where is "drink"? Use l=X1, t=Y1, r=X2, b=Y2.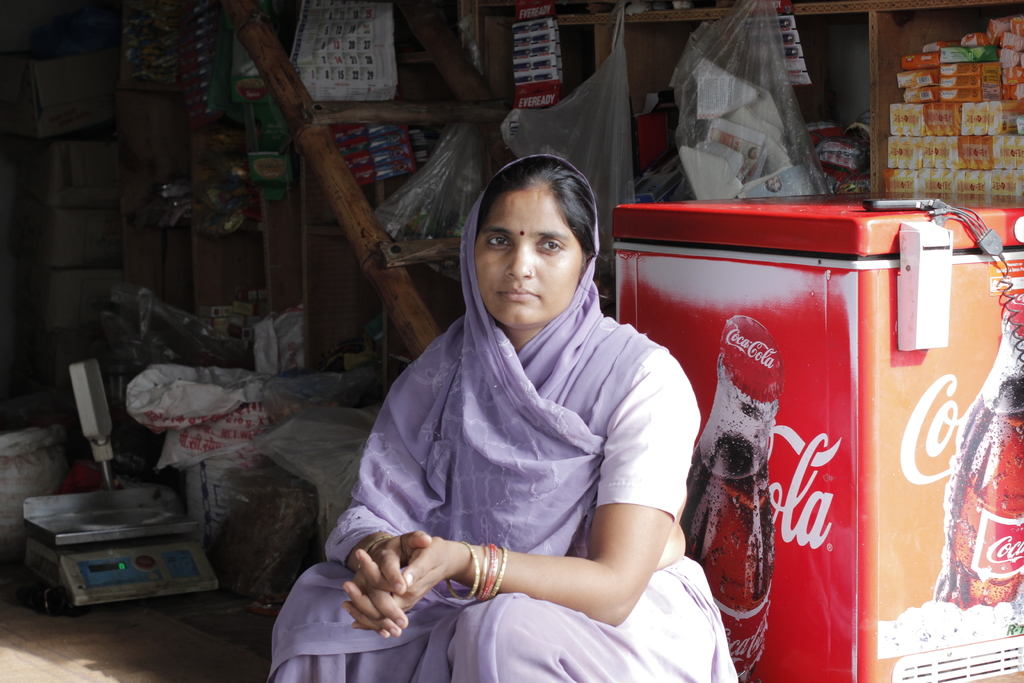
l=934, t=288, r=1023, b=613.
